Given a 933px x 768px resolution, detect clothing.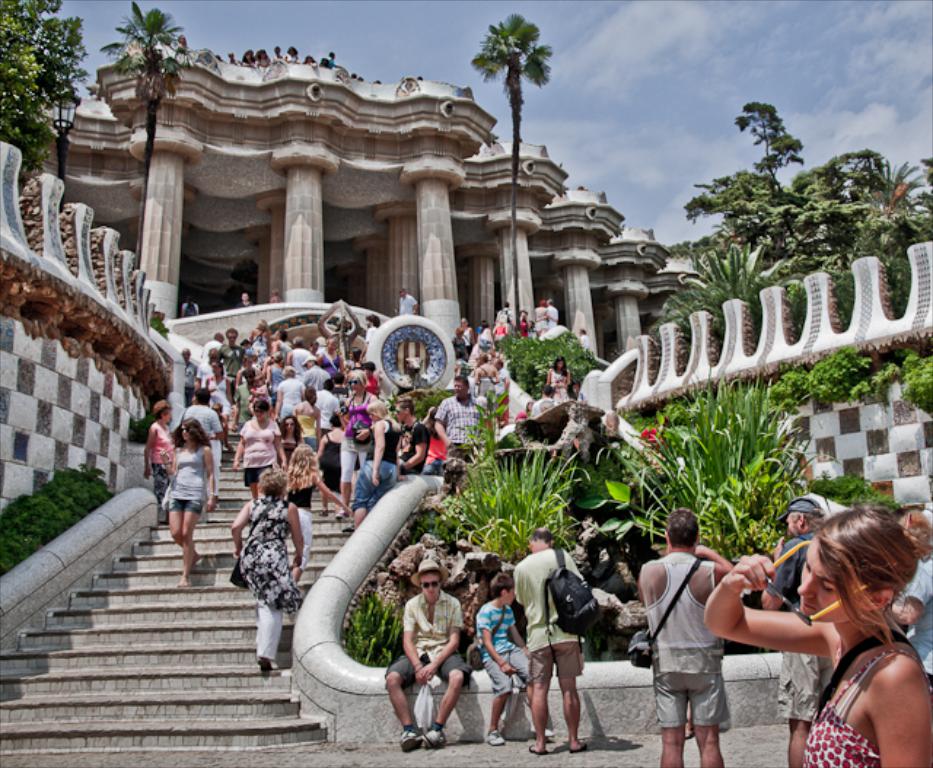
bbox=(577, 328, 590, 351).
